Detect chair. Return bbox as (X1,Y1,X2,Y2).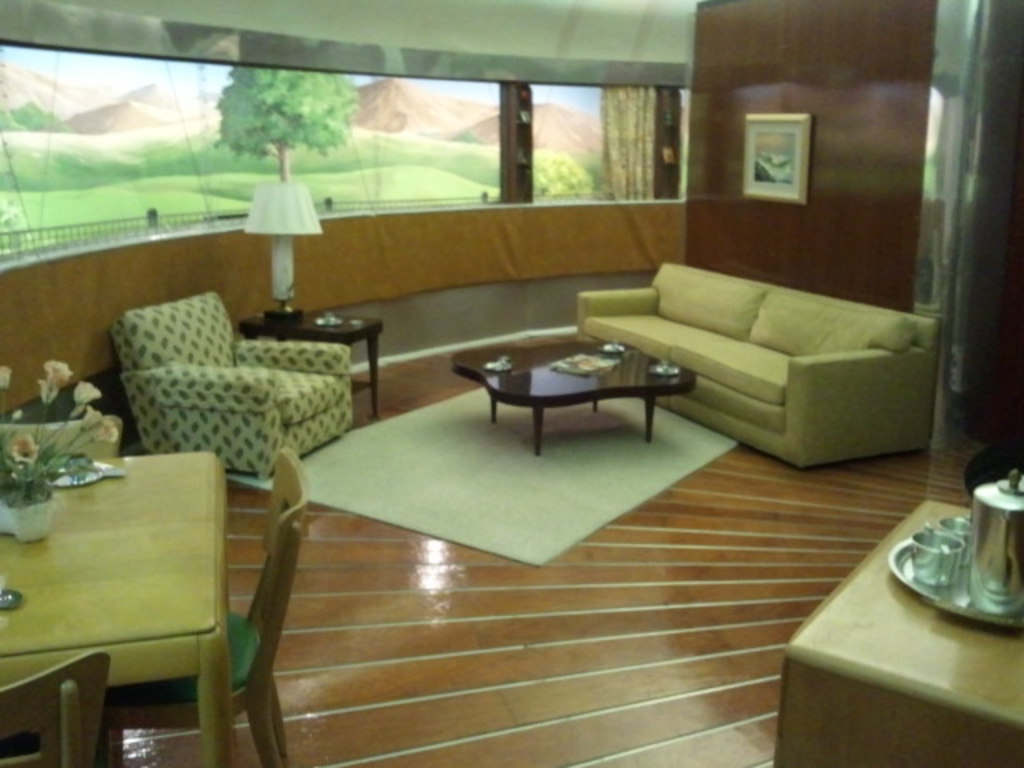
(115,450,315,766).
